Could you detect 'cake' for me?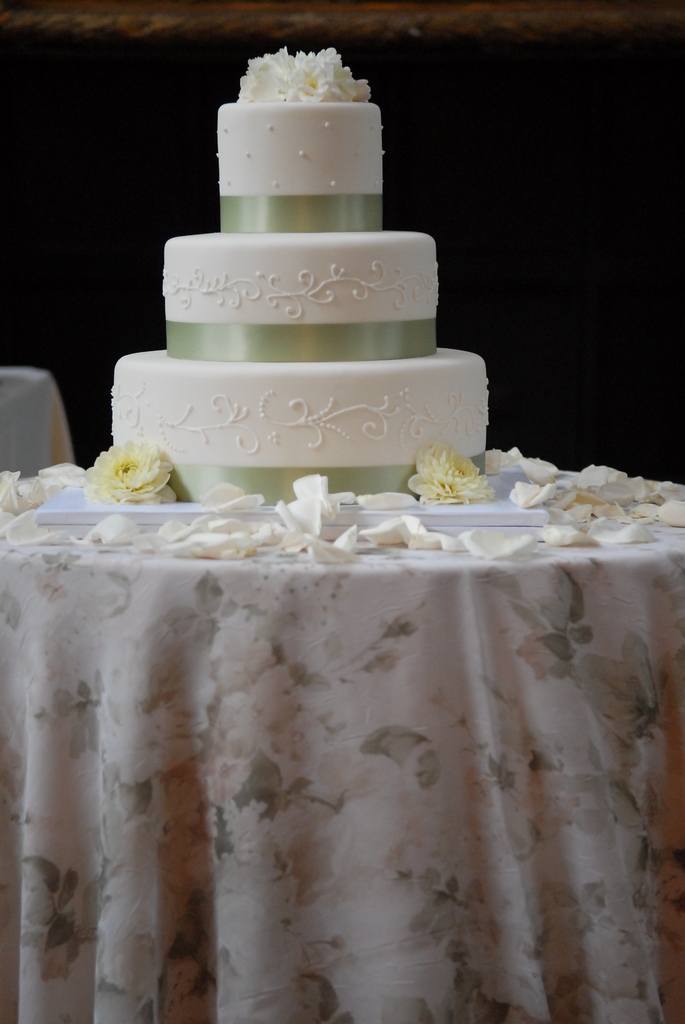
Detection result: [left=107, top=100, right=492, bottom=501].
